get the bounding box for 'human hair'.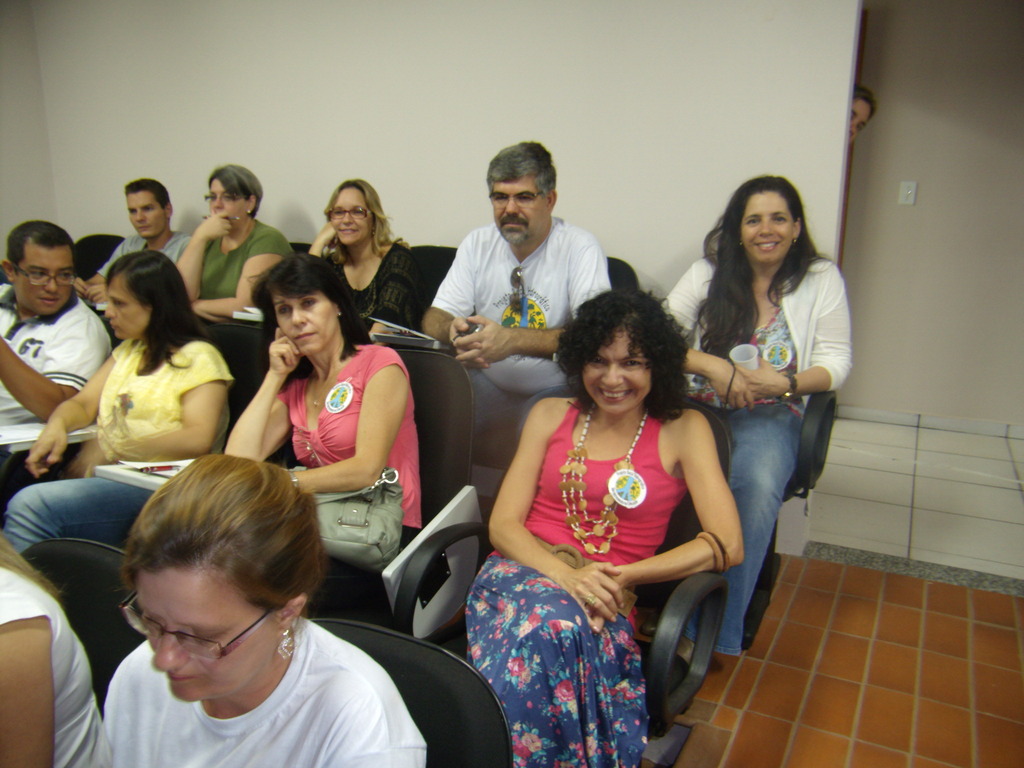
(x1=124, y1=176, x2=172, y2=211).
